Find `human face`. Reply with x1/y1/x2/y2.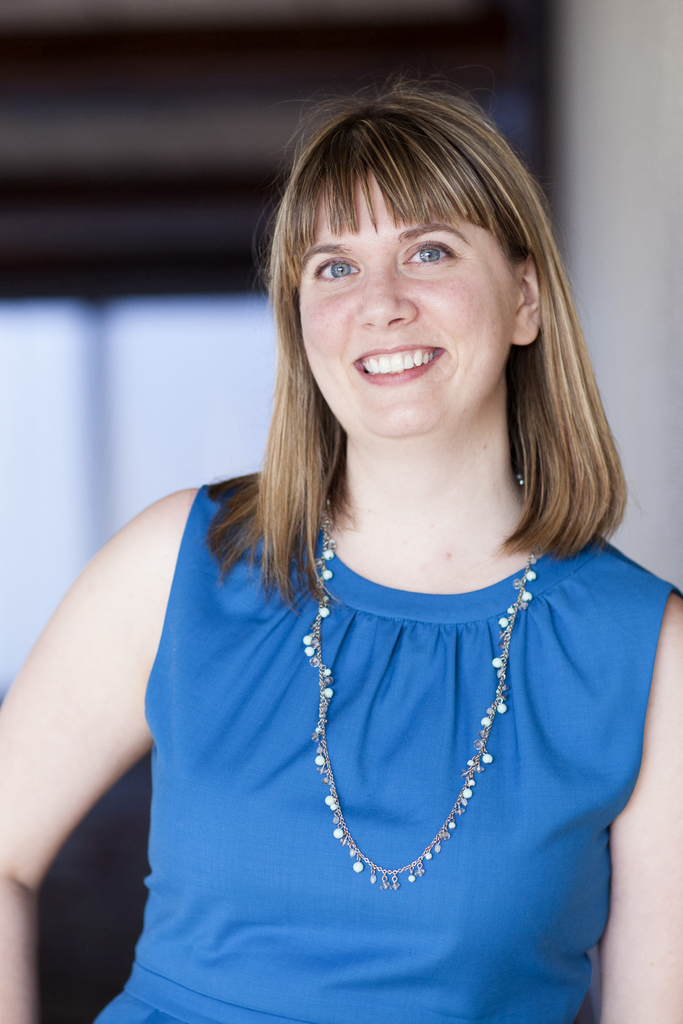
288/157/519/435.
